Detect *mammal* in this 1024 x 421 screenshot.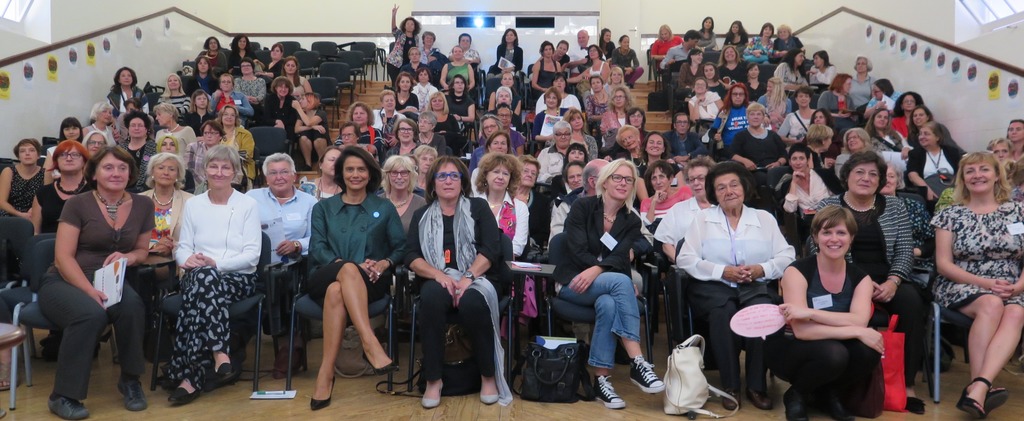
Detection: rect(106, 67, 152, 116).
